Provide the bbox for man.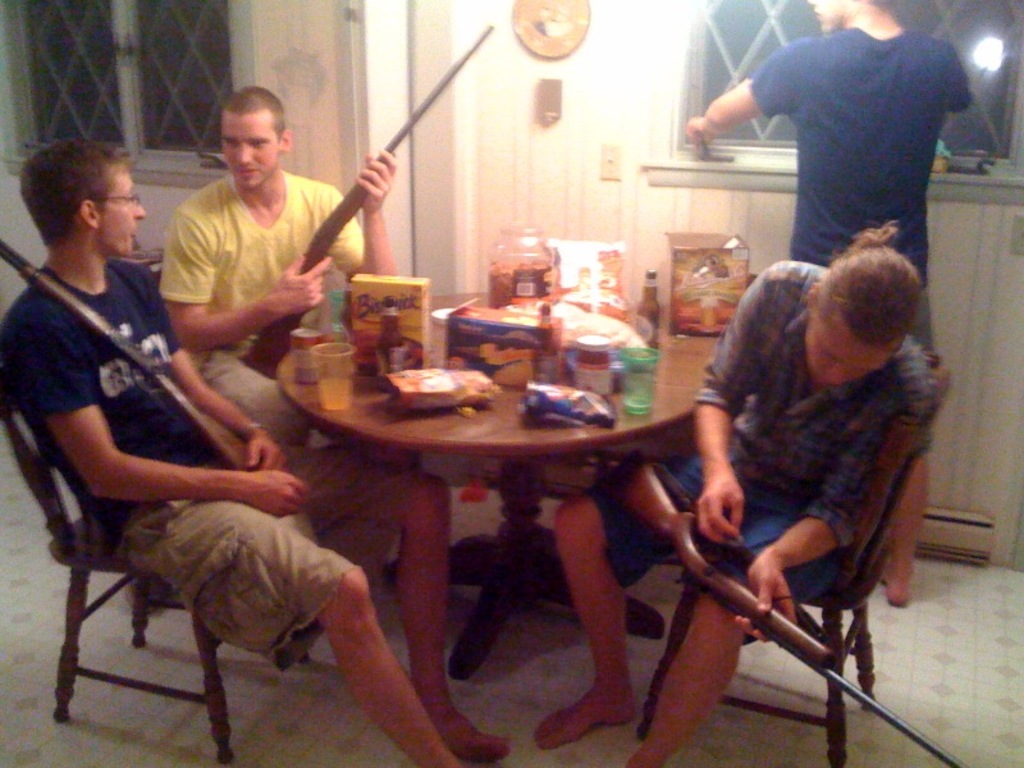
{"x1": 154, "y1": 83, "x2": 396, "y2": 452}.
